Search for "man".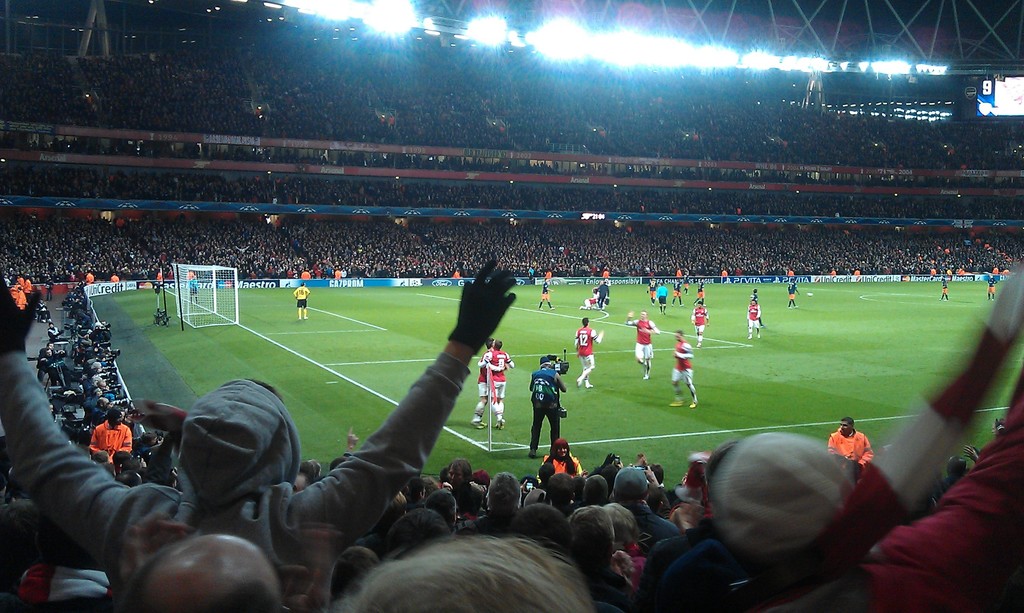
Found at rect(681, 273, 690, 294).
